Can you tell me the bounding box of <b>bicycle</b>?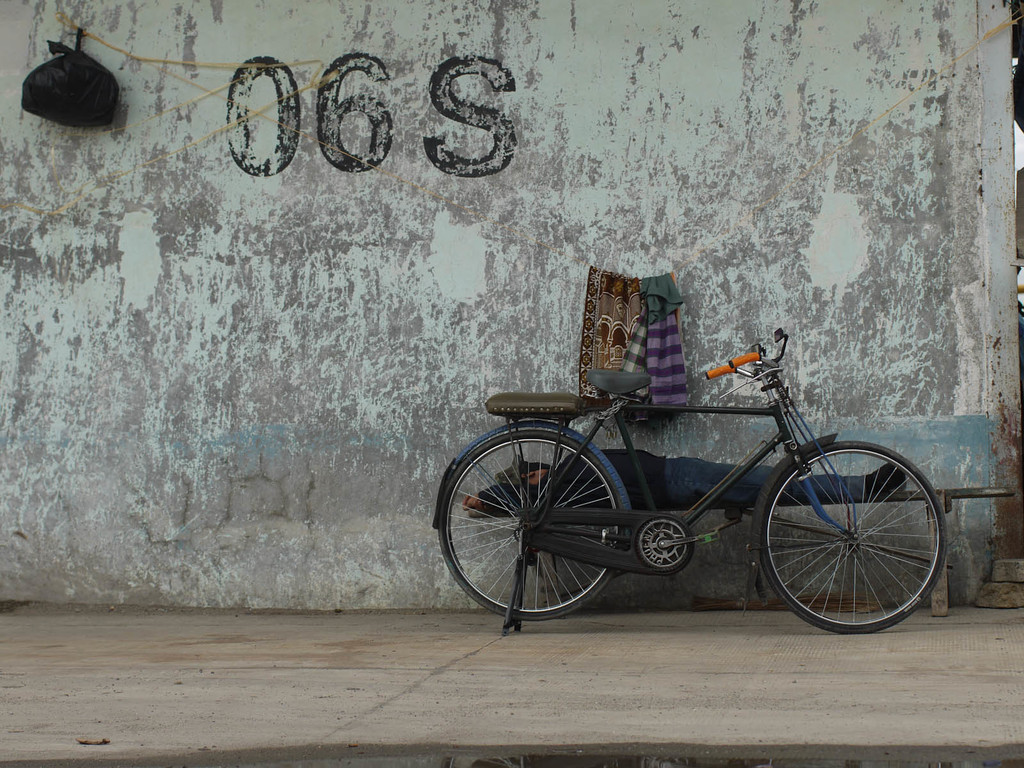
{"x1": 444, "y1": 311, "x2": 947, "y2": 637}.
